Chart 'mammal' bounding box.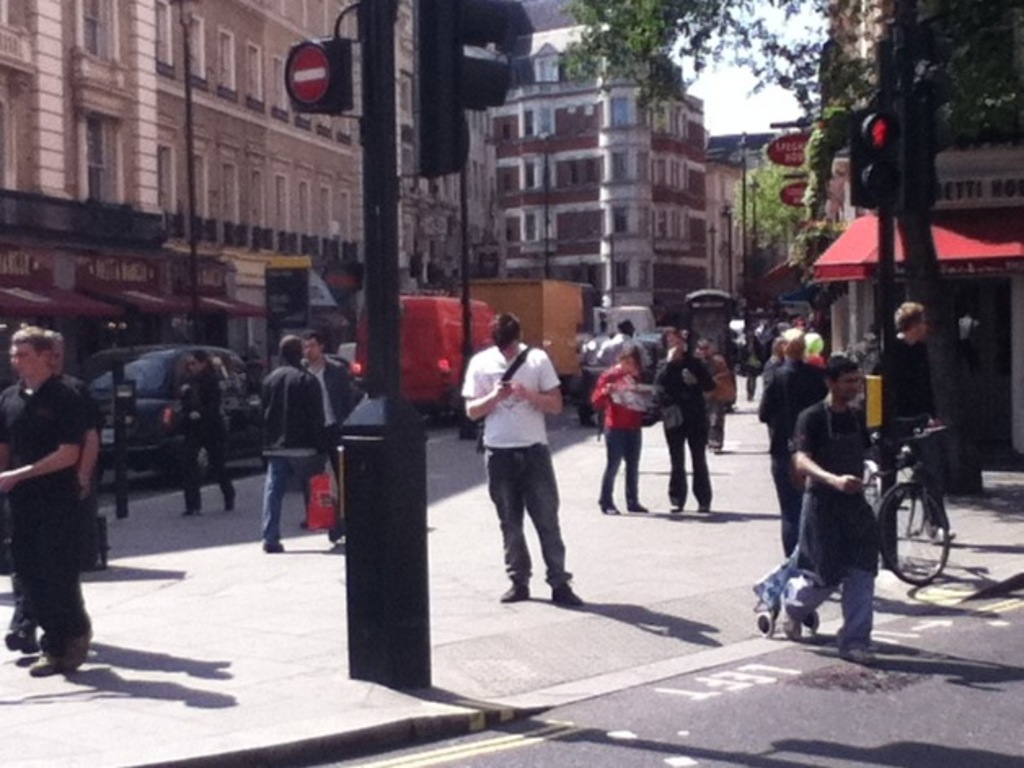
Charted: rect(783, 354, 877, 665).
